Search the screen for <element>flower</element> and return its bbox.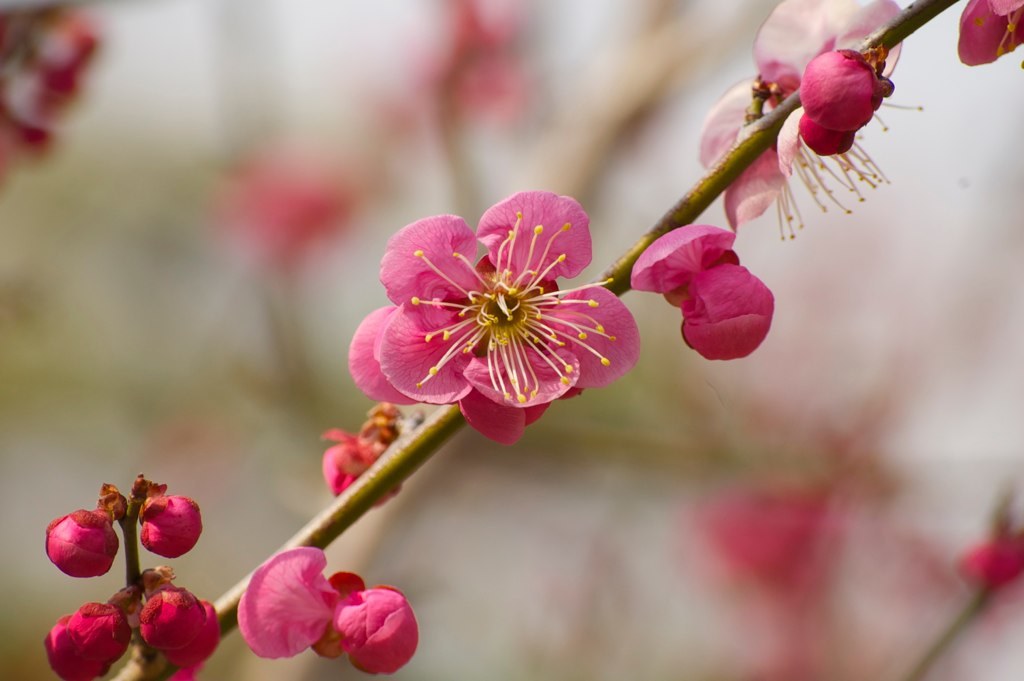
Found: rect(46, 503, 123, 580).
